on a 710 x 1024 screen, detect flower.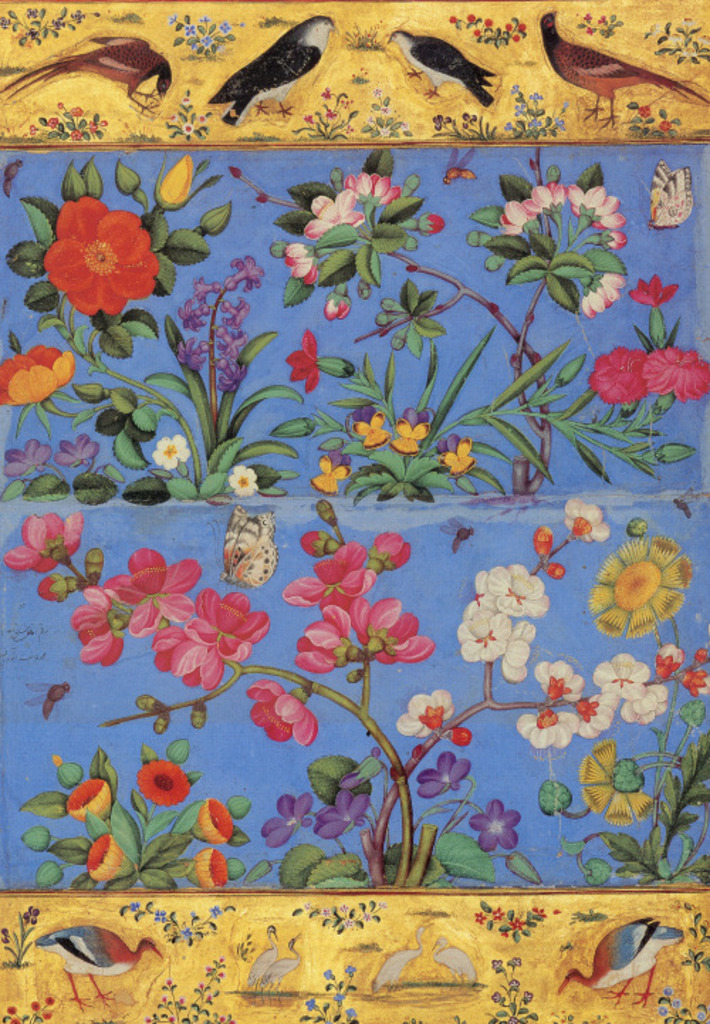
{"left": 284, "top": 496, "right": 437, "bottom": 682}.
